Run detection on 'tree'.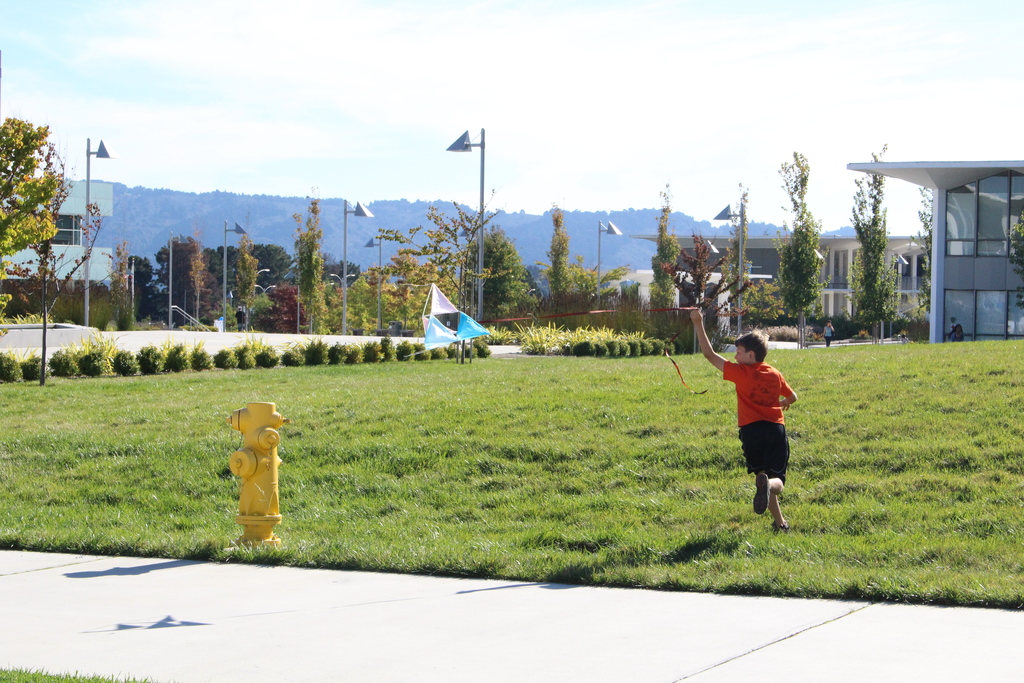
Result: rect(648, 185, 681, 321).
